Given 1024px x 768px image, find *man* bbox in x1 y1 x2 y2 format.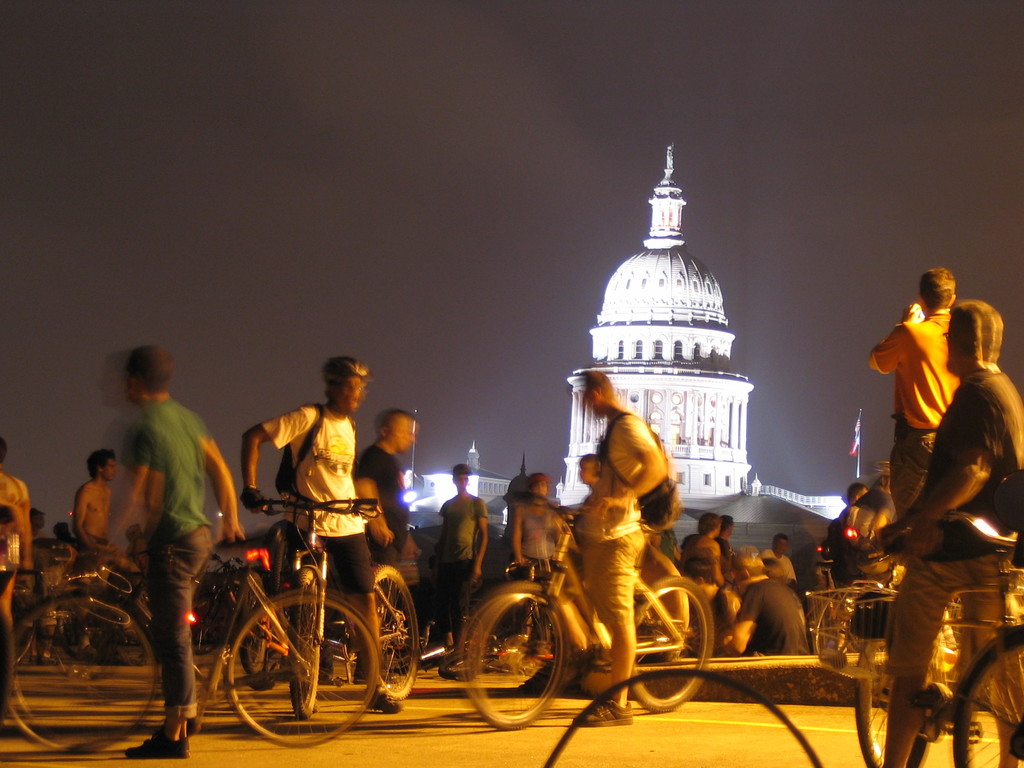
493 475 572 659.
